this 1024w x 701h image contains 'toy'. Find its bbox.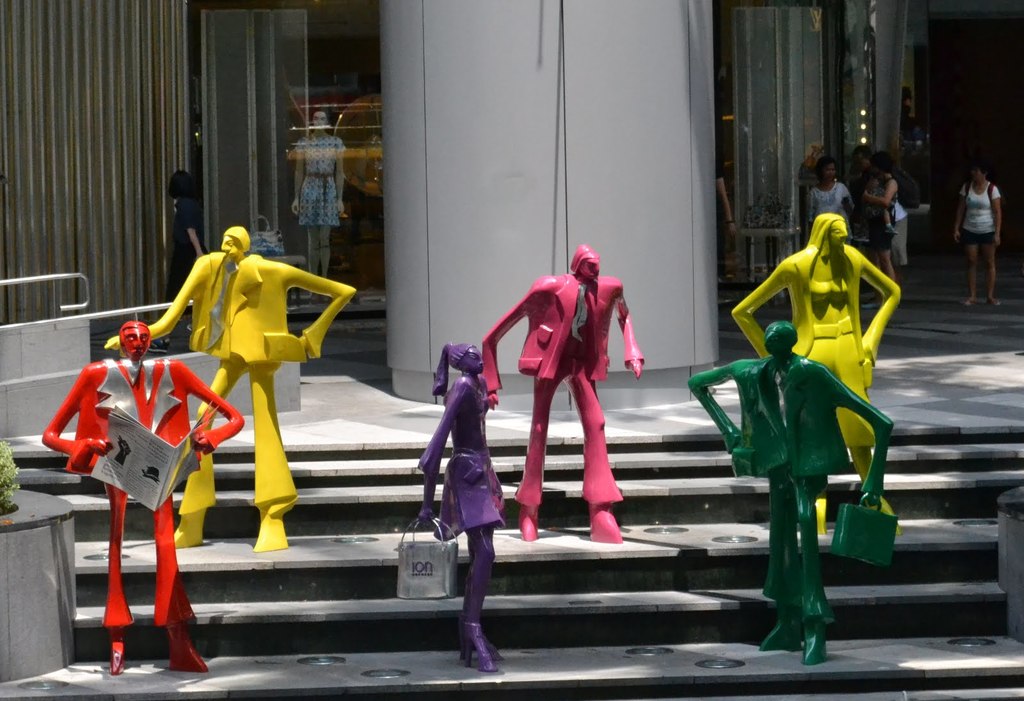
(left=687, top=320, right=897, bottom=664).
